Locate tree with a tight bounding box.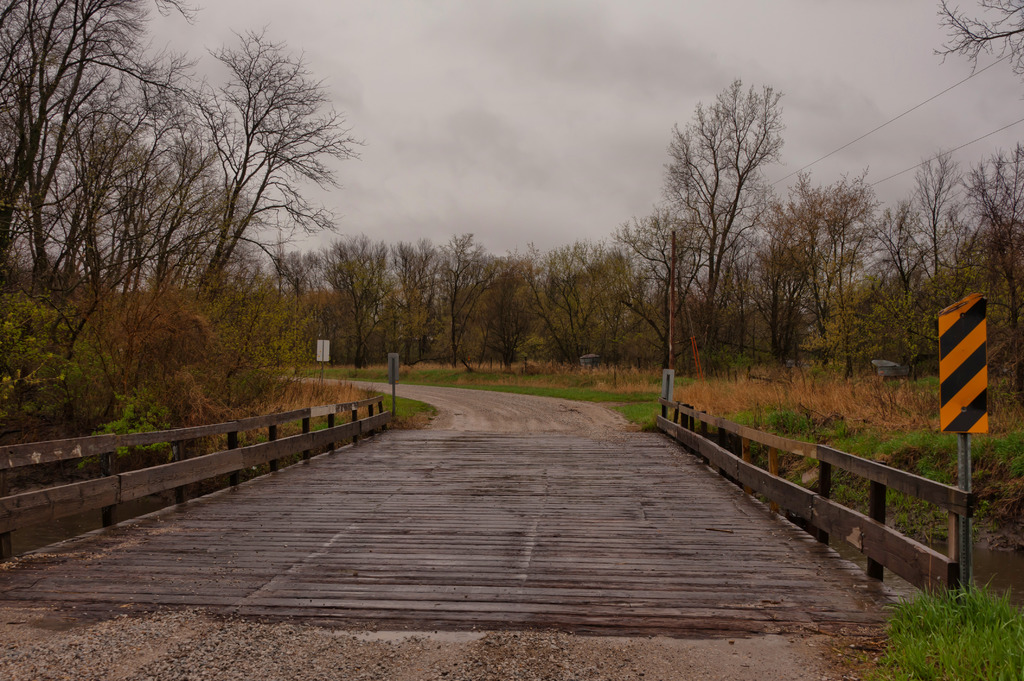
detection(467, 251, 545, 364).
